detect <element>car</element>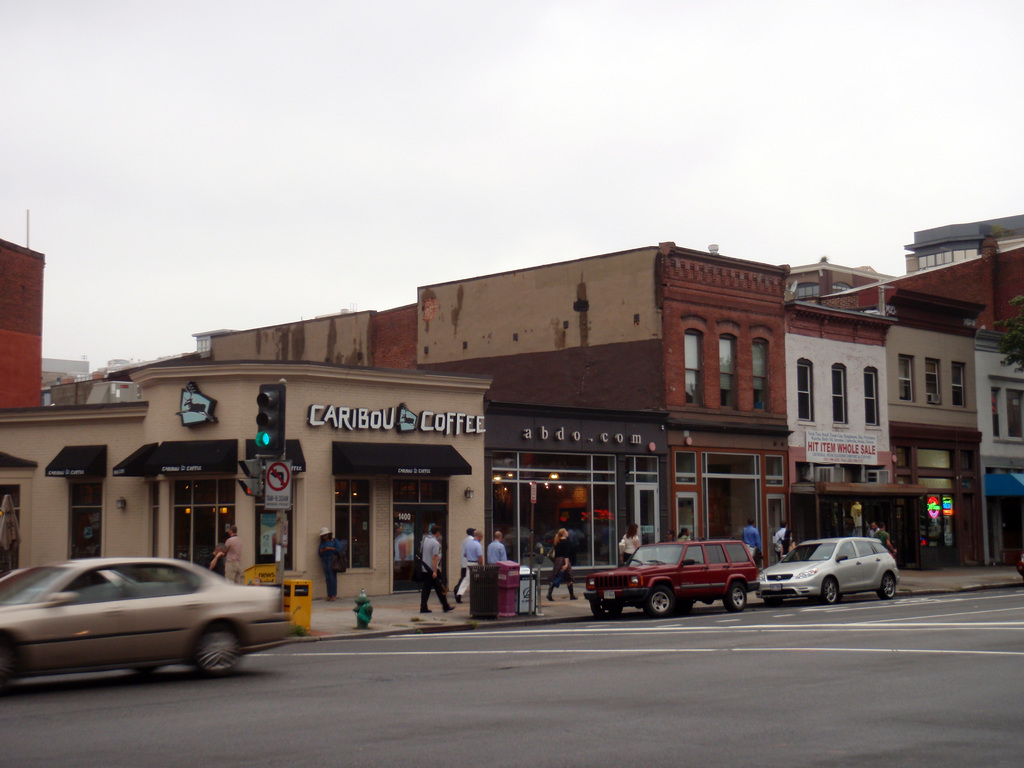
region(586, 540, 759, 620)
